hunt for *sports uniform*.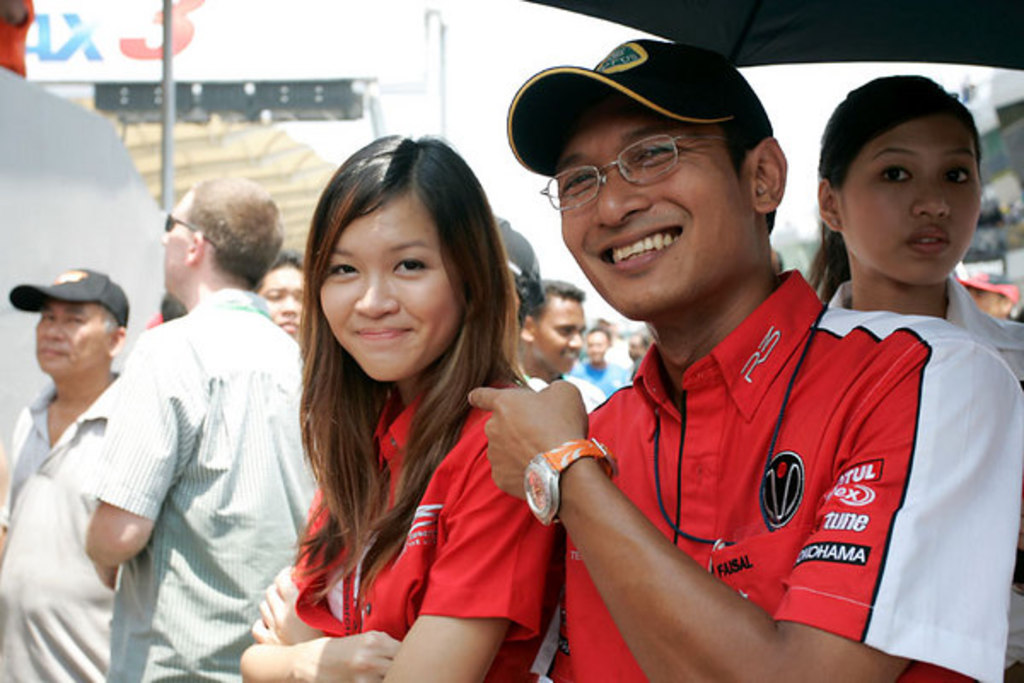
Hunted down at {"x1": 568, "y1": 360, "x2": 630, "y2": 398}.
